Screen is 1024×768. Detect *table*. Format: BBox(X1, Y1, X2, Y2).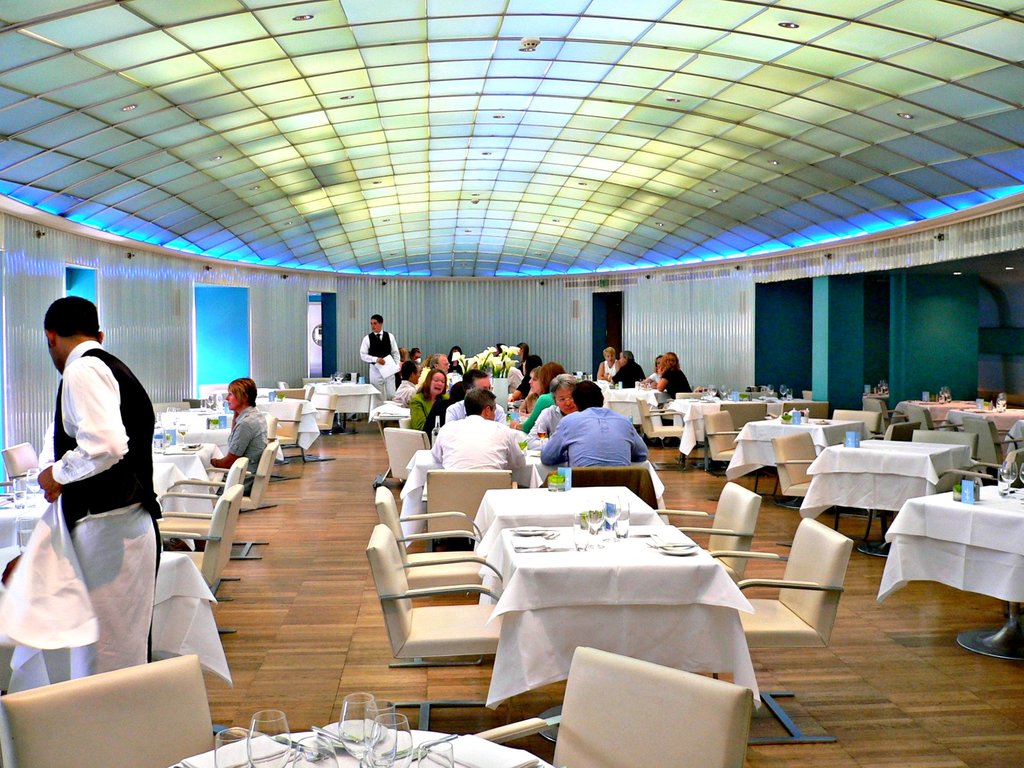
BBox(597, 385, 674, 428).
